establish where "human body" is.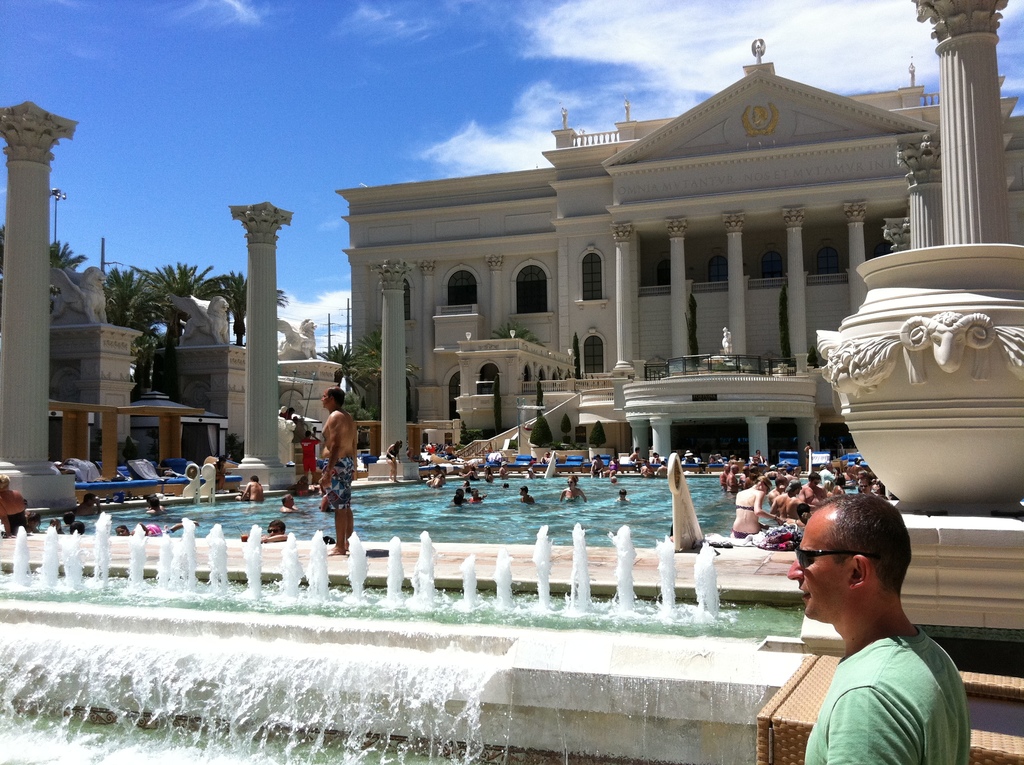
Established at left=387, top=439, right=402, bottom=480.
